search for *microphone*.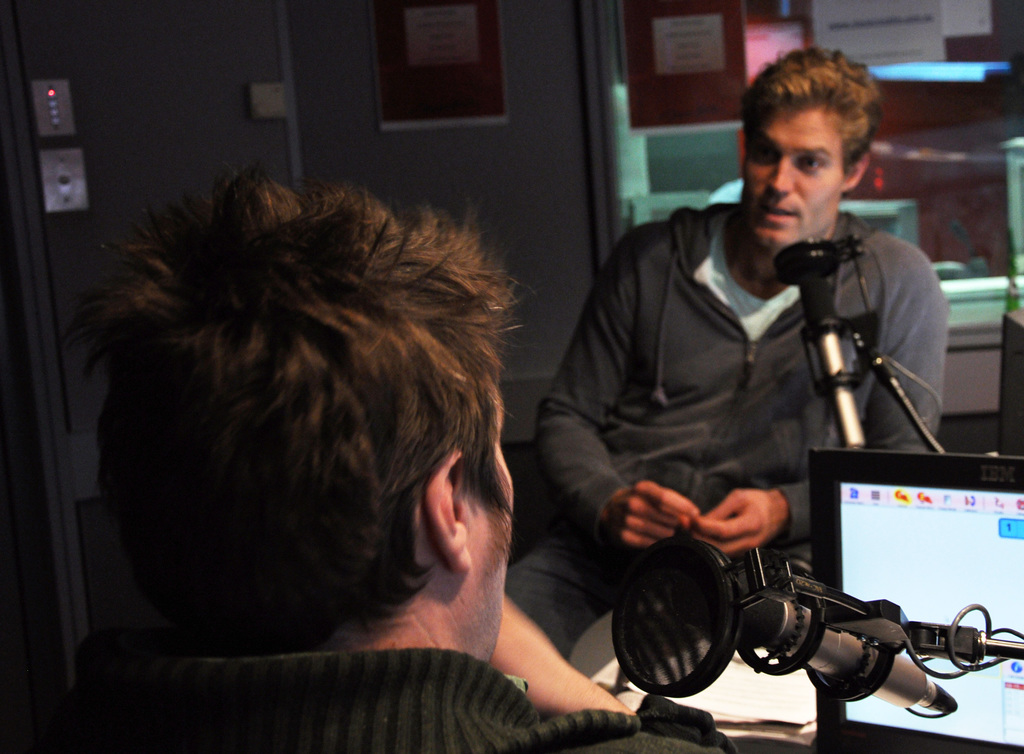
Found at BBox(604, 496, 958, 737).
